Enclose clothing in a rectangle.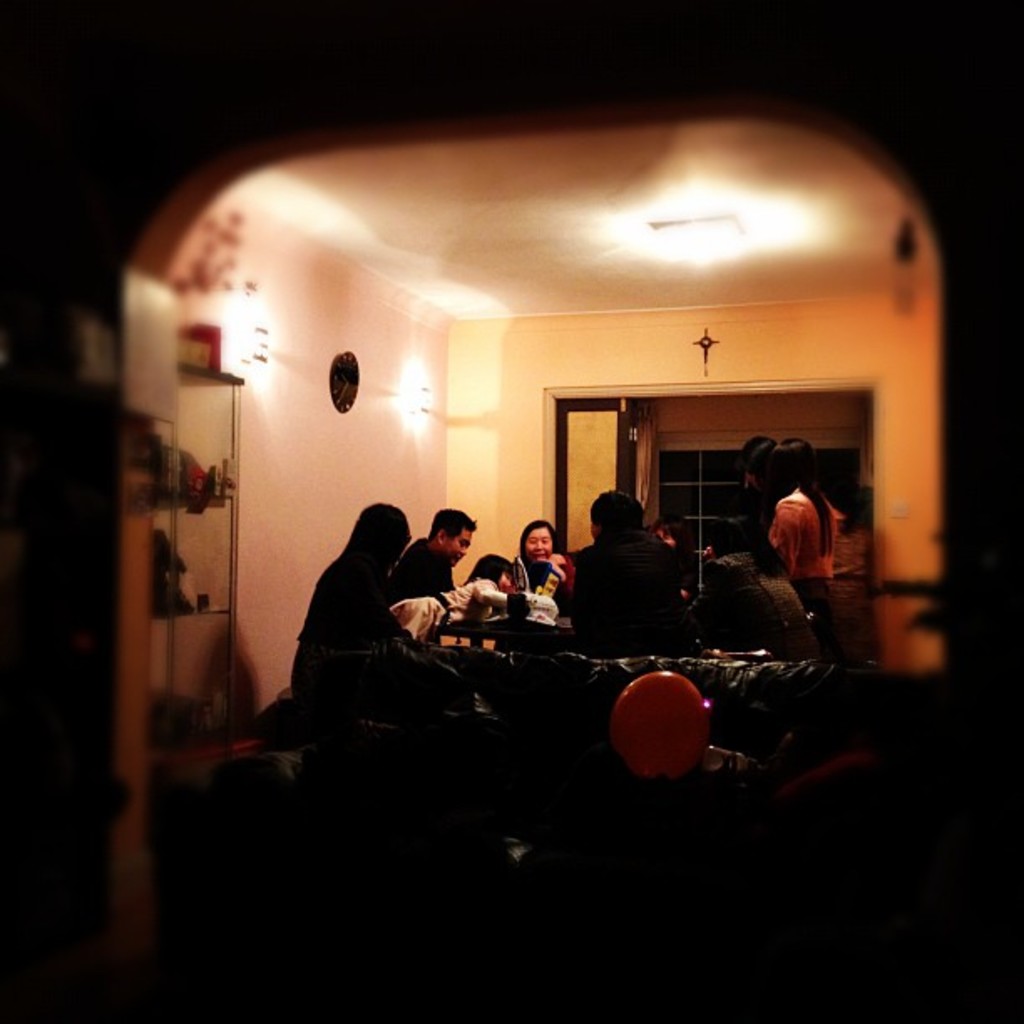
[x1=562, y1=537, x2=653, y2=639].
